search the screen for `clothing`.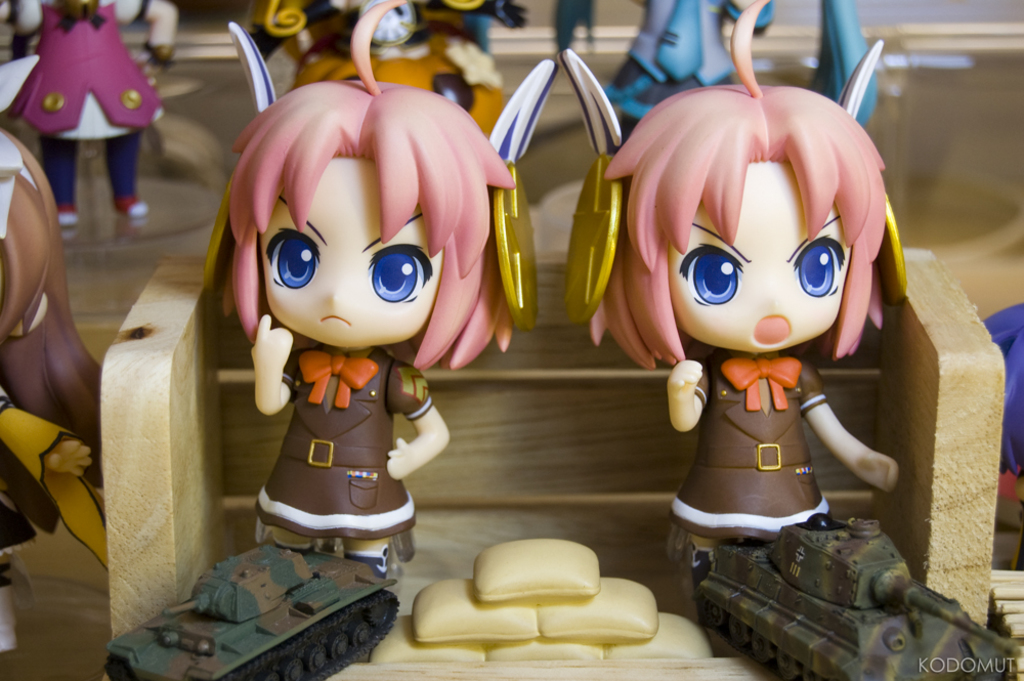
Found at (245, 368, 419, 544).
